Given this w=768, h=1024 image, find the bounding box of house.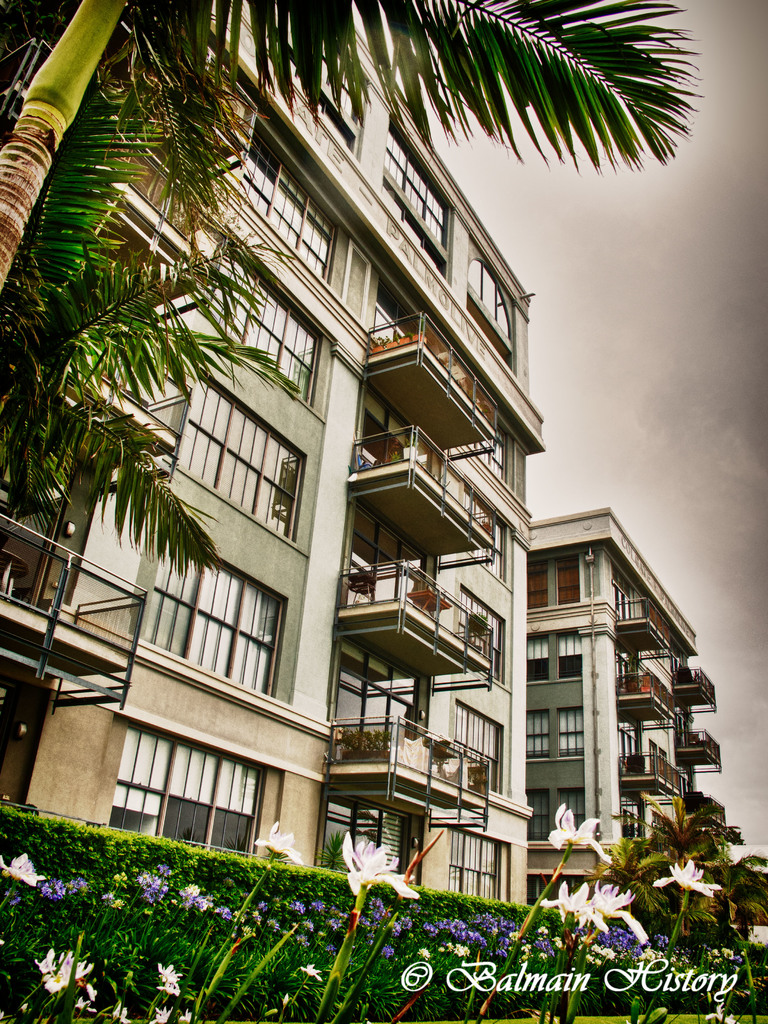
detection(525, 509, 728, 916).
